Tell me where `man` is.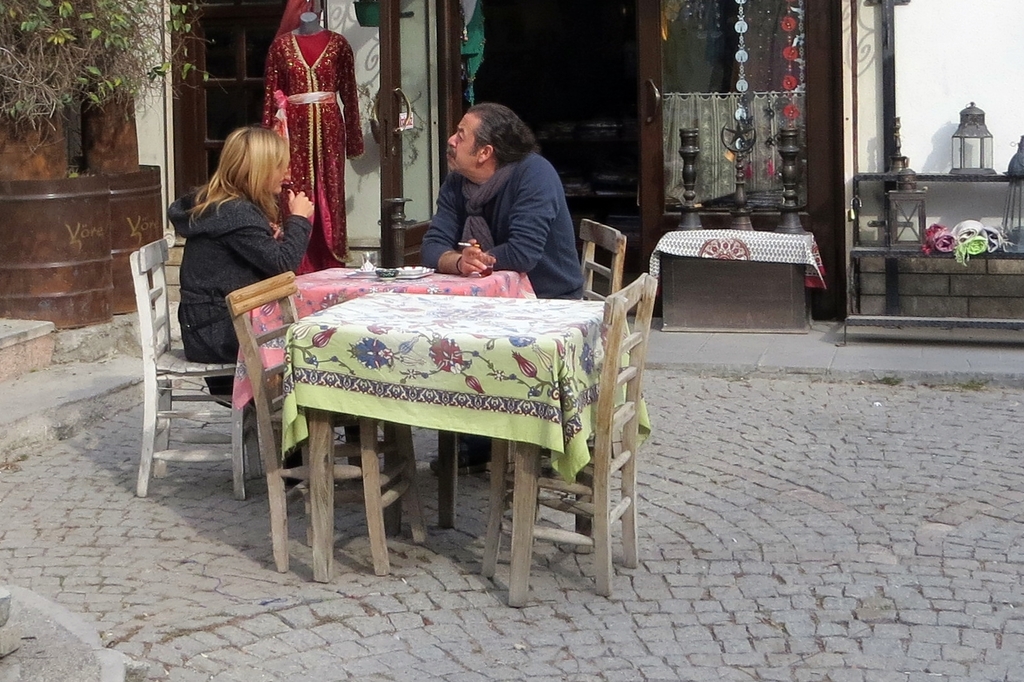
`man` is at l=415, t=97, r=587, b=484.
